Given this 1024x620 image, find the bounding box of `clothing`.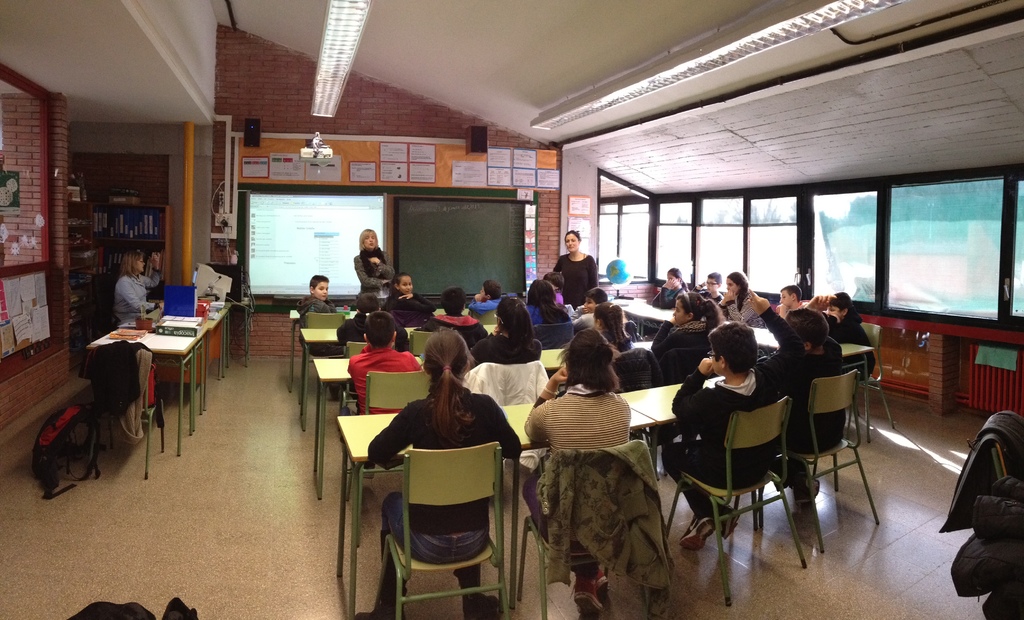
l=768, t=330, r=851, b=491.
